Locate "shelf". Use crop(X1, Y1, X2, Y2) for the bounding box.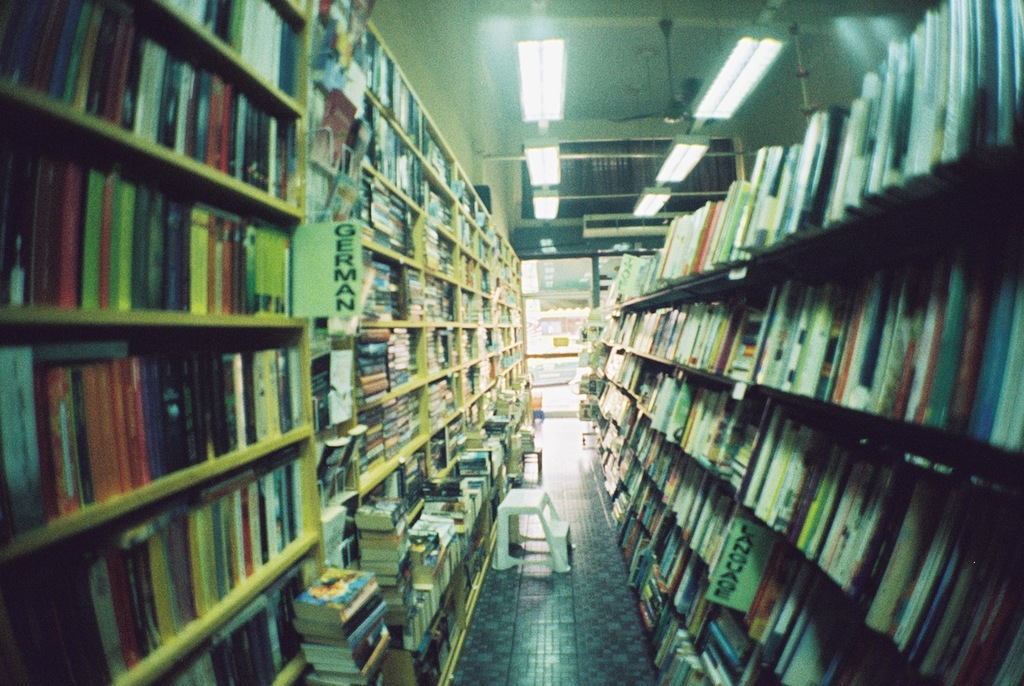
crop(144, 0, 302, 100).
